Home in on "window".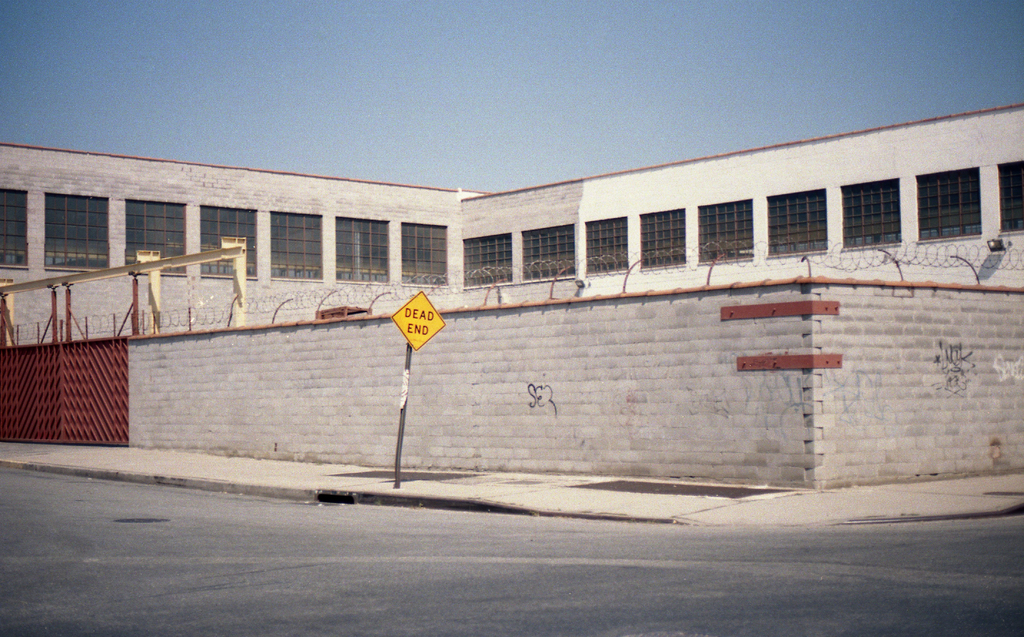
Homed in at <region>767, 197, 826, 250</region>.
